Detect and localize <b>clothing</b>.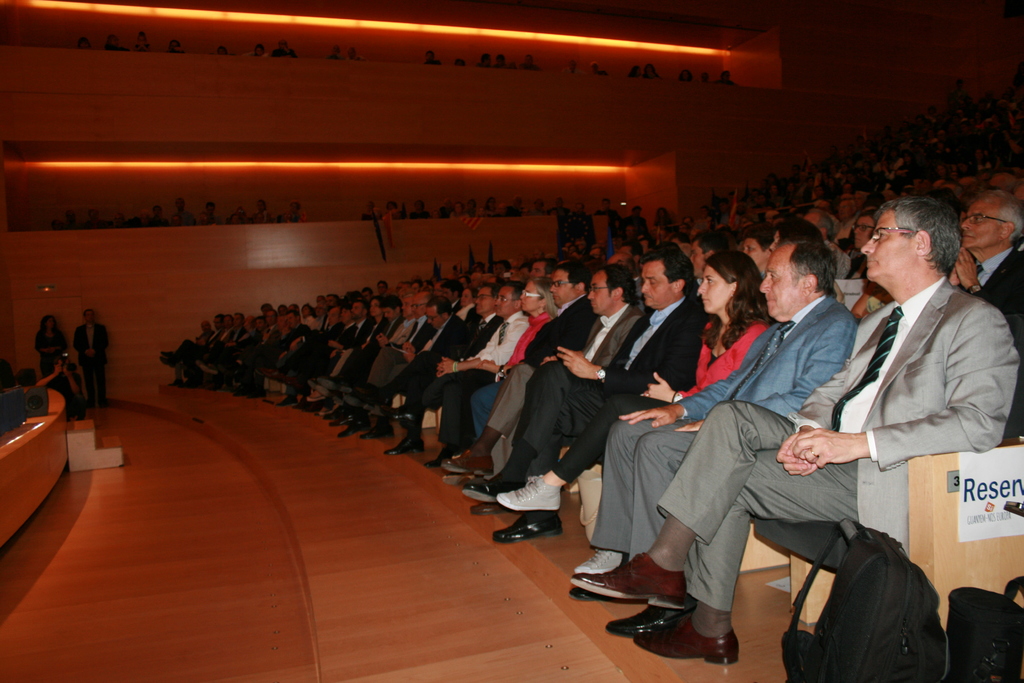
Localized at BBox(589, 294, 856, 560).
